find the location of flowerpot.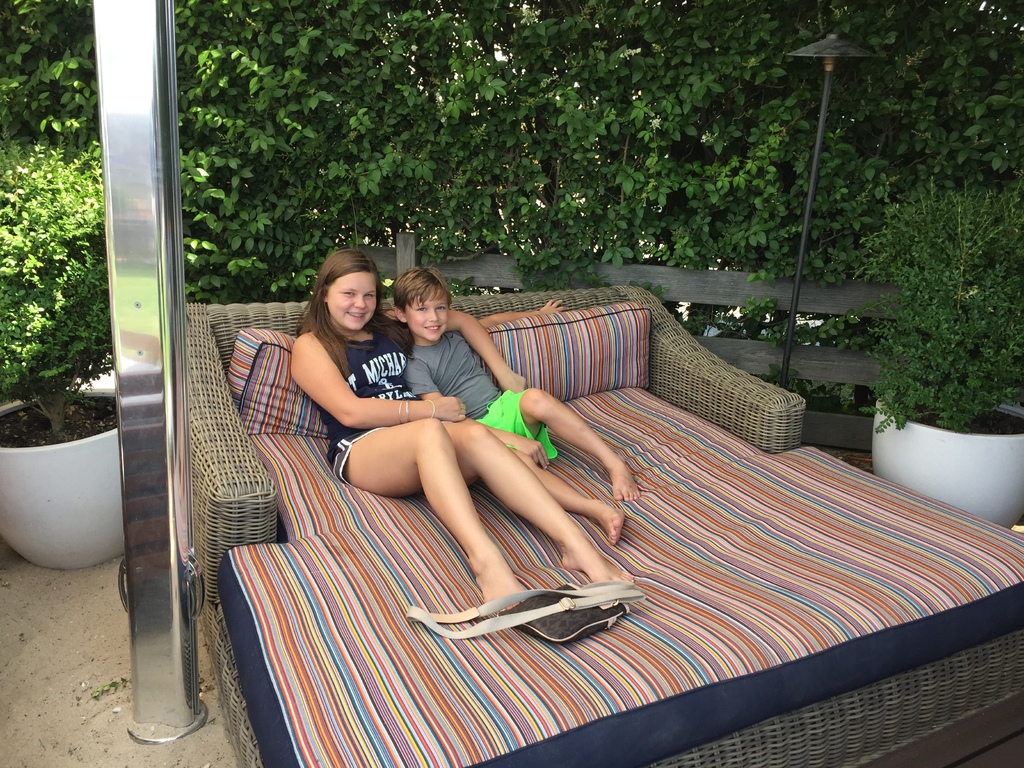
Location: region(0, 392, 120, 573).
